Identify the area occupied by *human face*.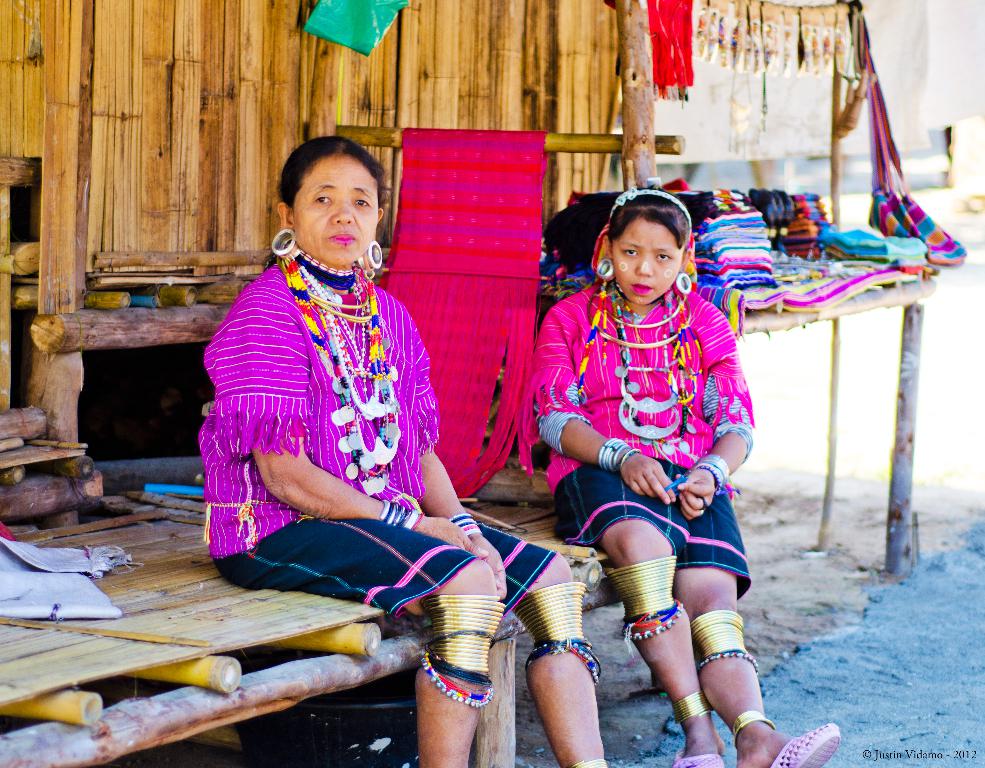
Area: 612:222:681:305.
